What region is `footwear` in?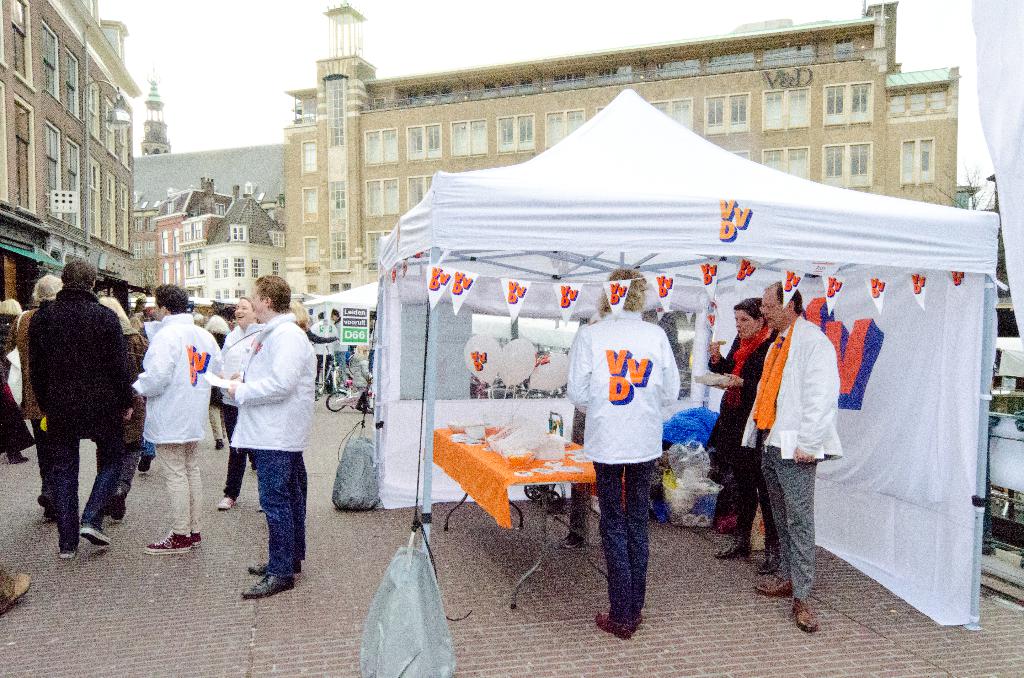
box(141, 525, 189, 557).
